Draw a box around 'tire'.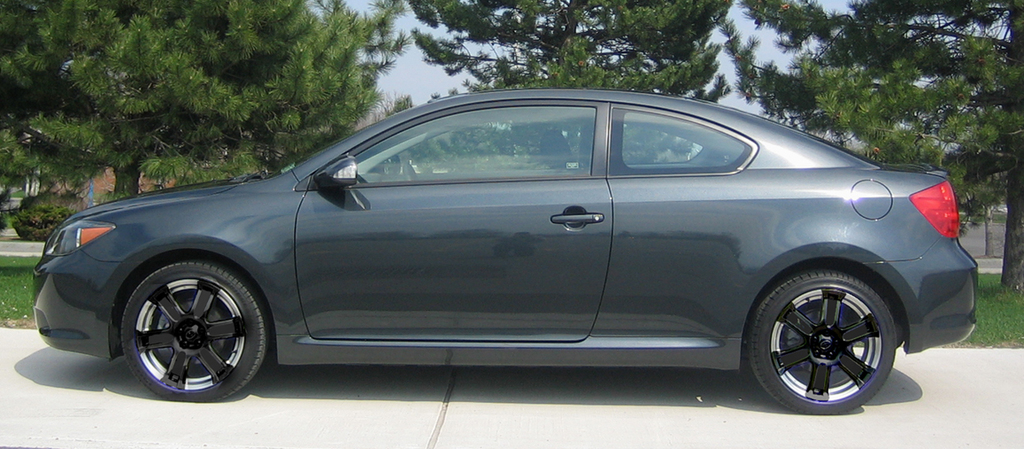
bbox=[743, 249, 911, 409].
